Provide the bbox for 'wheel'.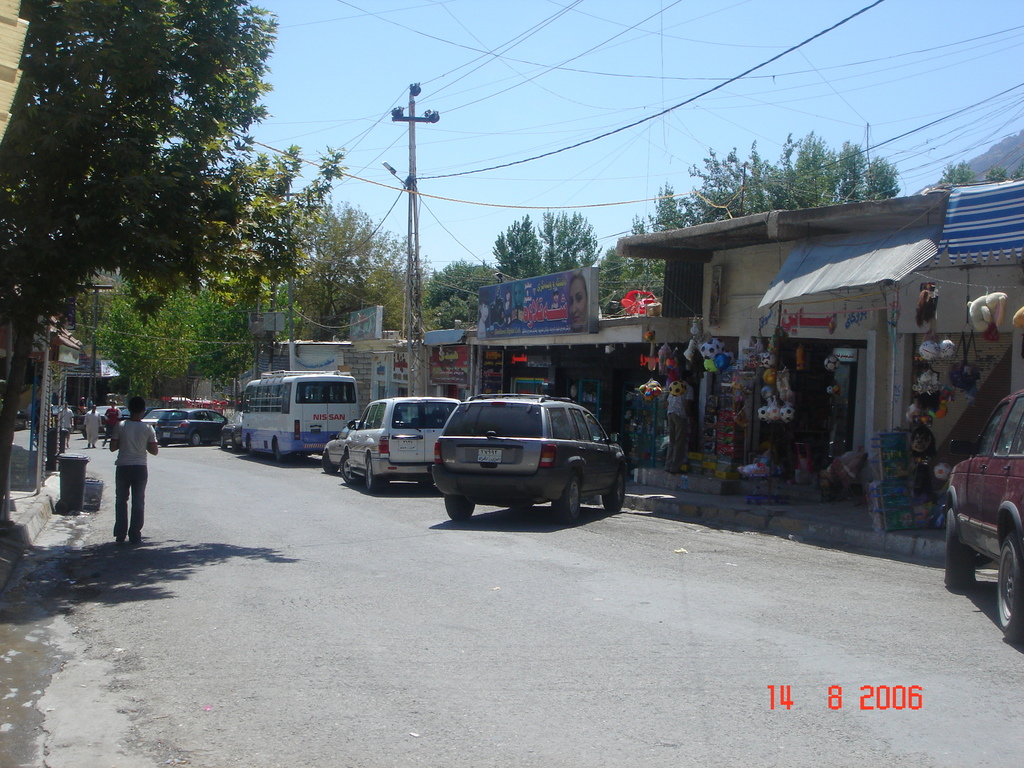
box=[944, 507, 975, 584].
